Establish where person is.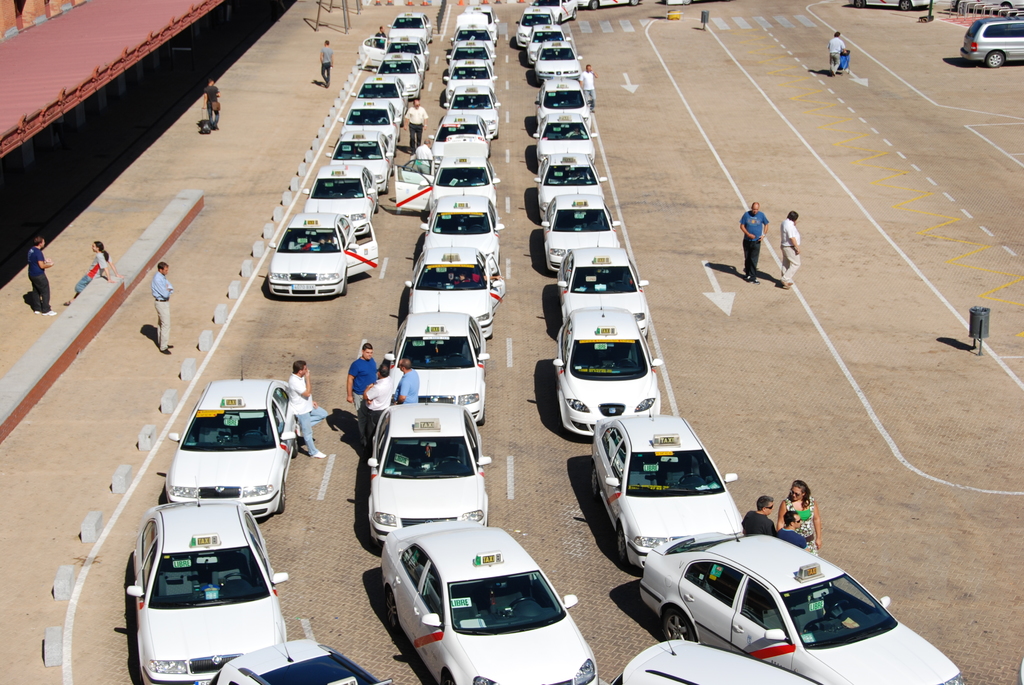
Established at [left=778, top=512, right=806, bottom=552].
